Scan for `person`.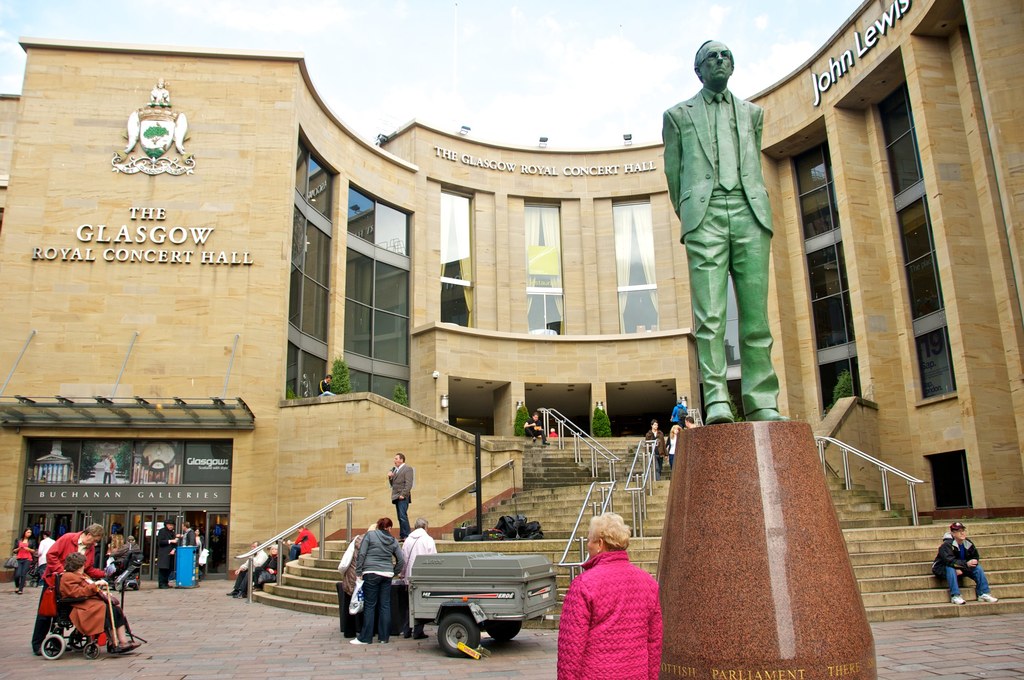
Scan result: rect(664, 38, 792, 423).
